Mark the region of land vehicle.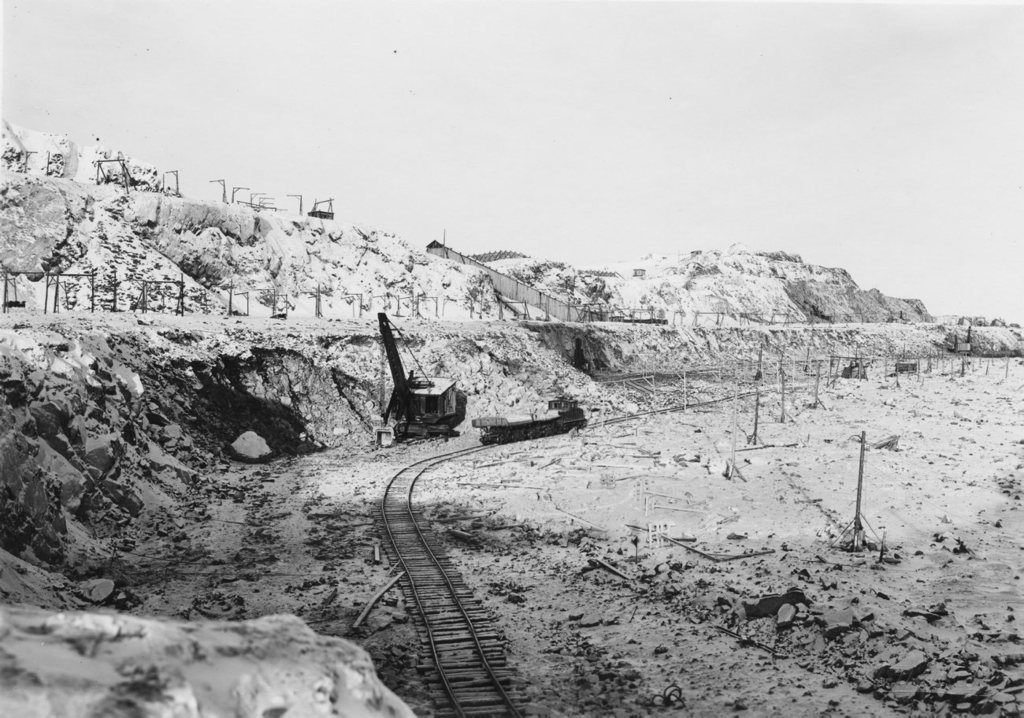
Region: Rect(364, 335, 477, 448).
